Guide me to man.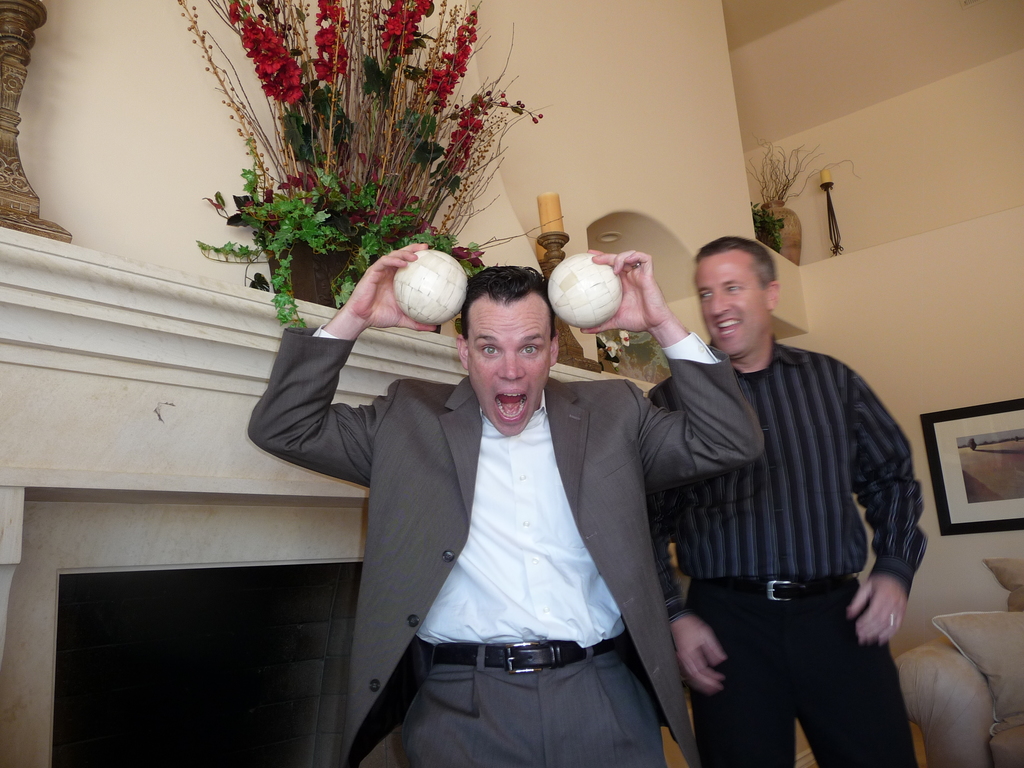
Guidance: BBox(241, 234, 762, 767).
